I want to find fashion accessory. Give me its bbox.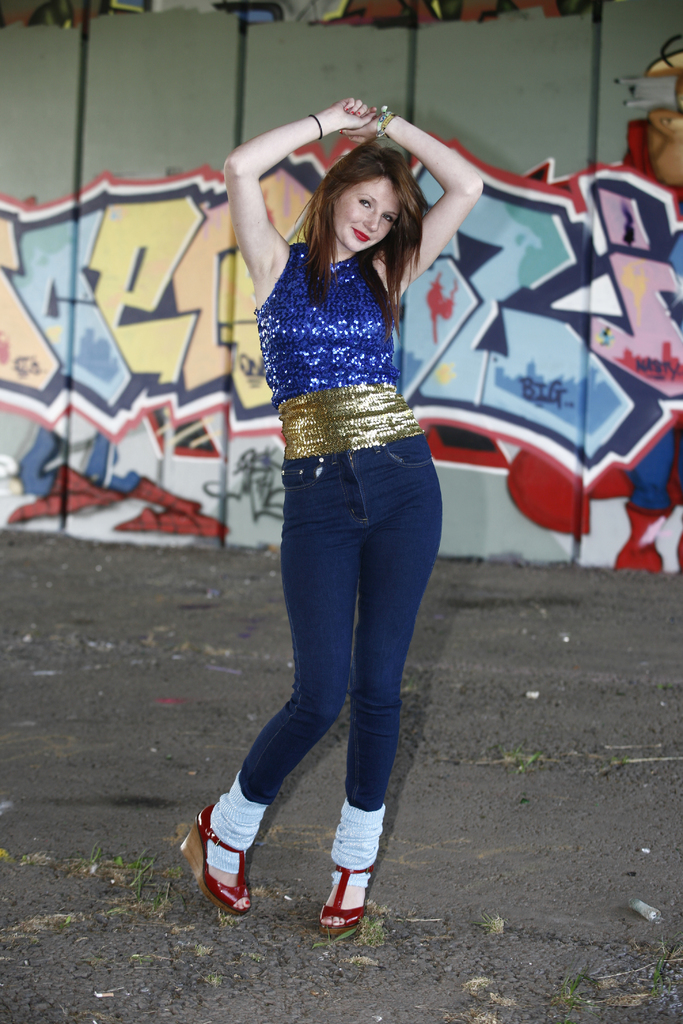
<box>180,801,247,915</box>.
